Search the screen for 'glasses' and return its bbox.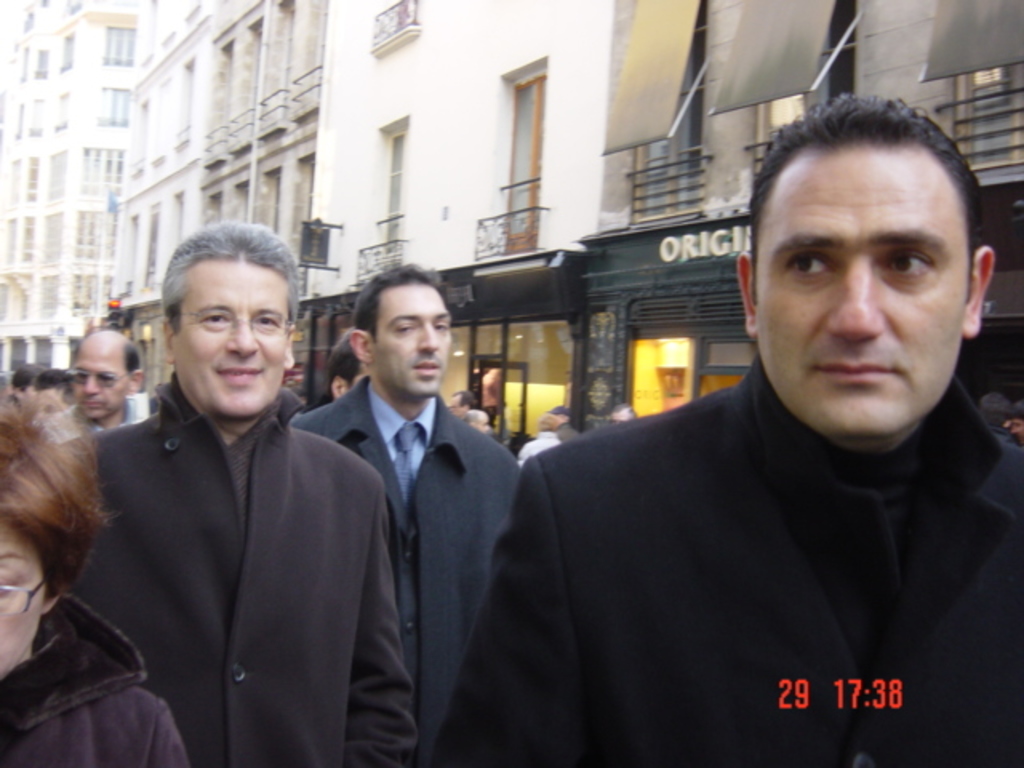
Found: <bbox>64, 365, 131, 387</bbox>.
